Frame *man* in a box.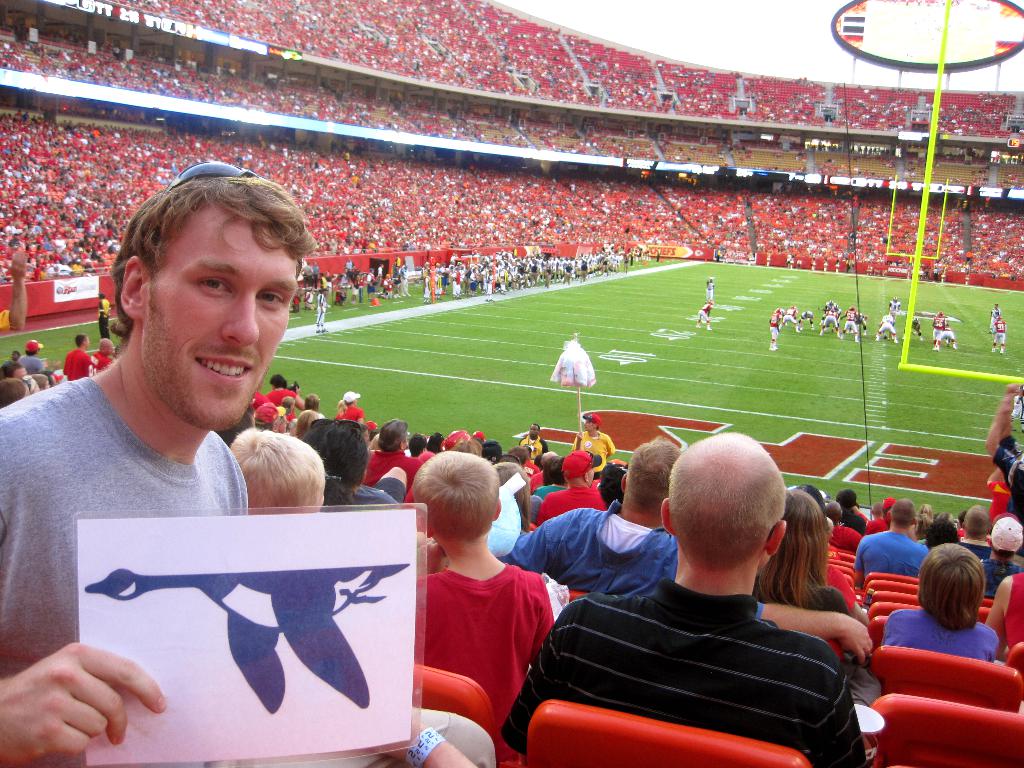
l=510, t=436, r=767, b=621.
